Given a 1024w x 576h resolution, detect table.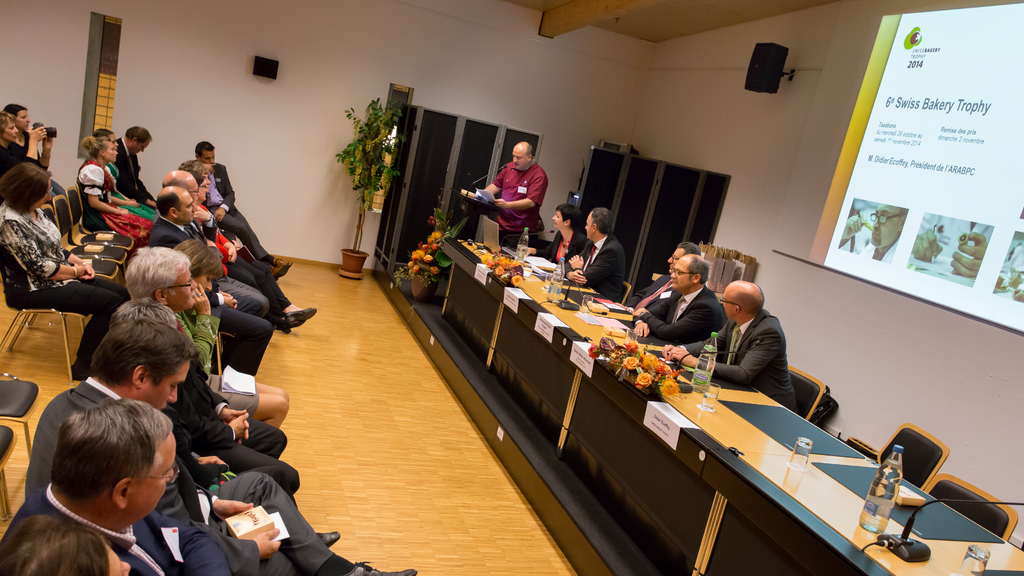
433, 234, 1023, 575.
